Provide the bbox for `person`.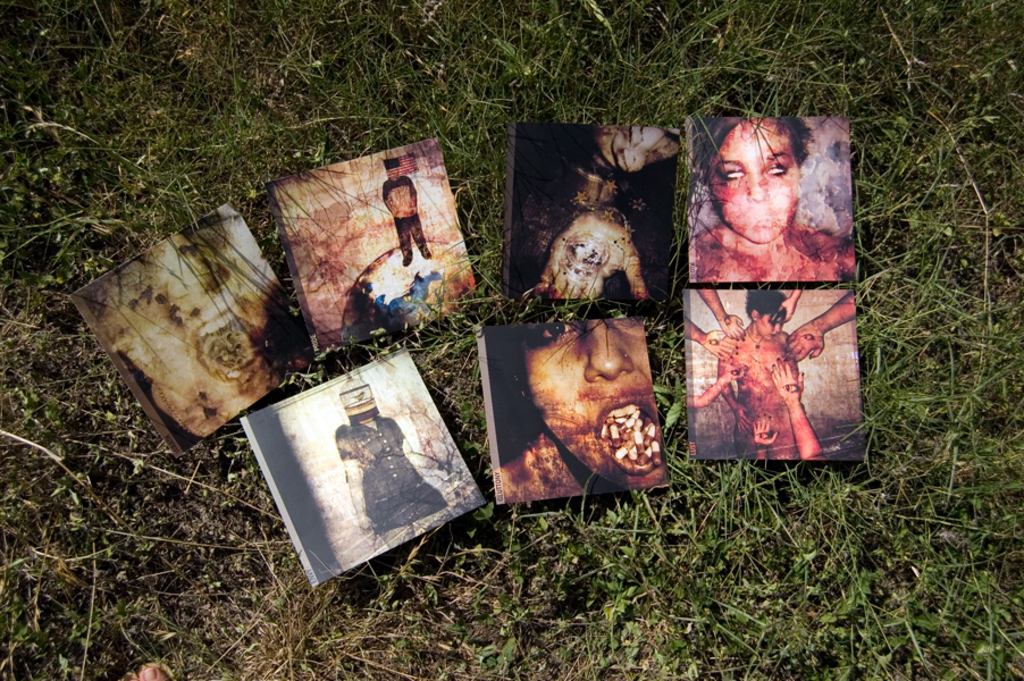
[left=715, top=287, right=800, bottom=460].
